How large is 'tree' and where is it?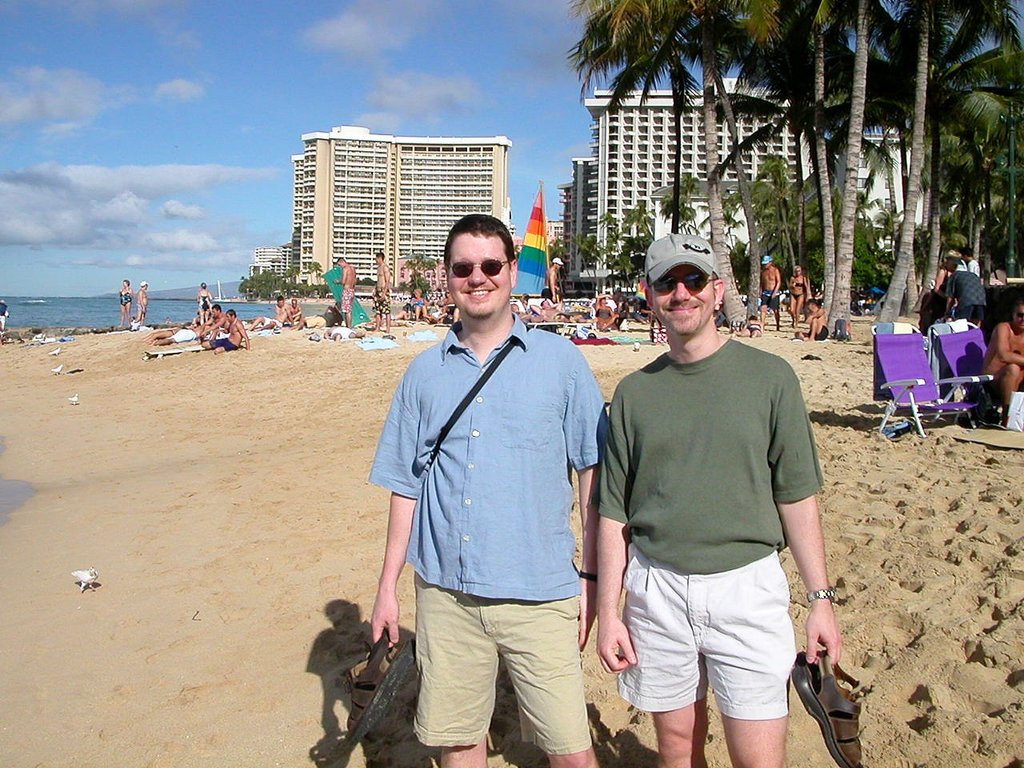
Bounding box: box(235, 262, 327, 303).
